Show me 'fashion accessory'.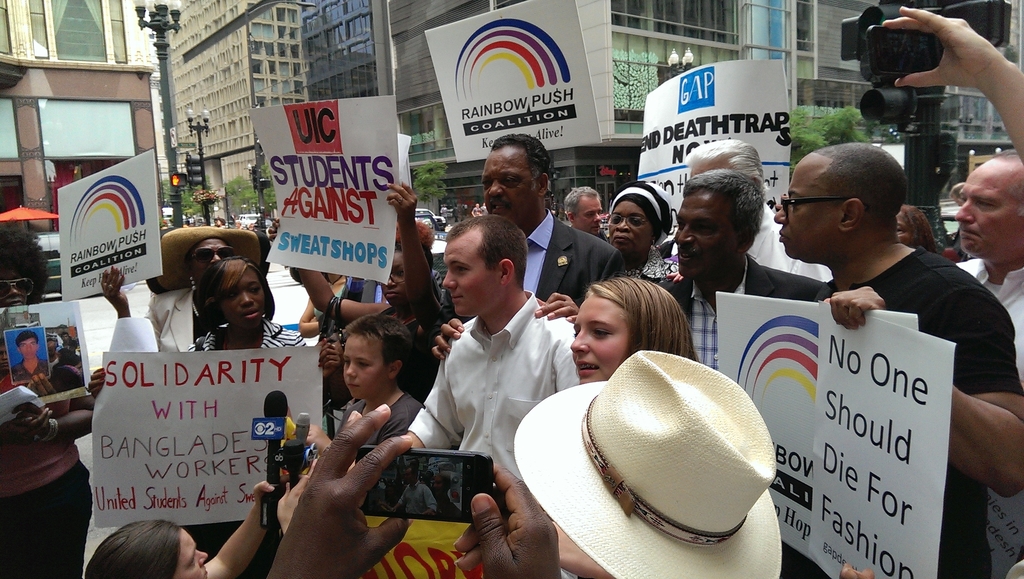
'fashion accessory' is here: [x1=187, y1=272, x2=198, y2=295].
